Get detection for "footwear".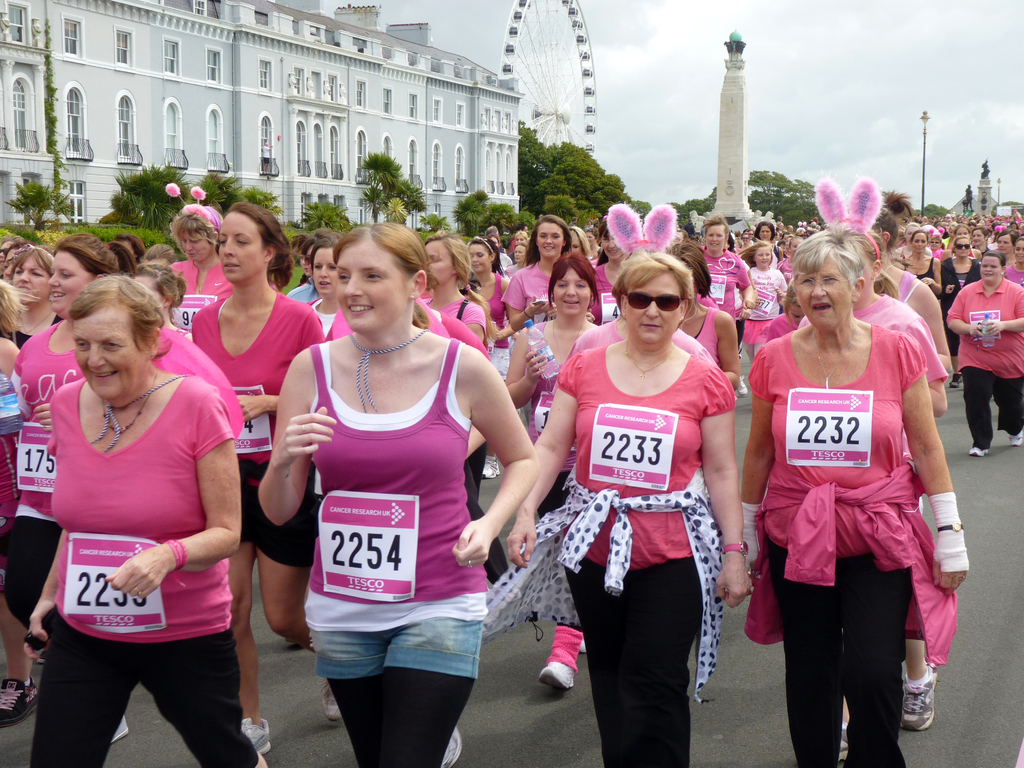
Detection: crop(968, 441, 990, 458).
